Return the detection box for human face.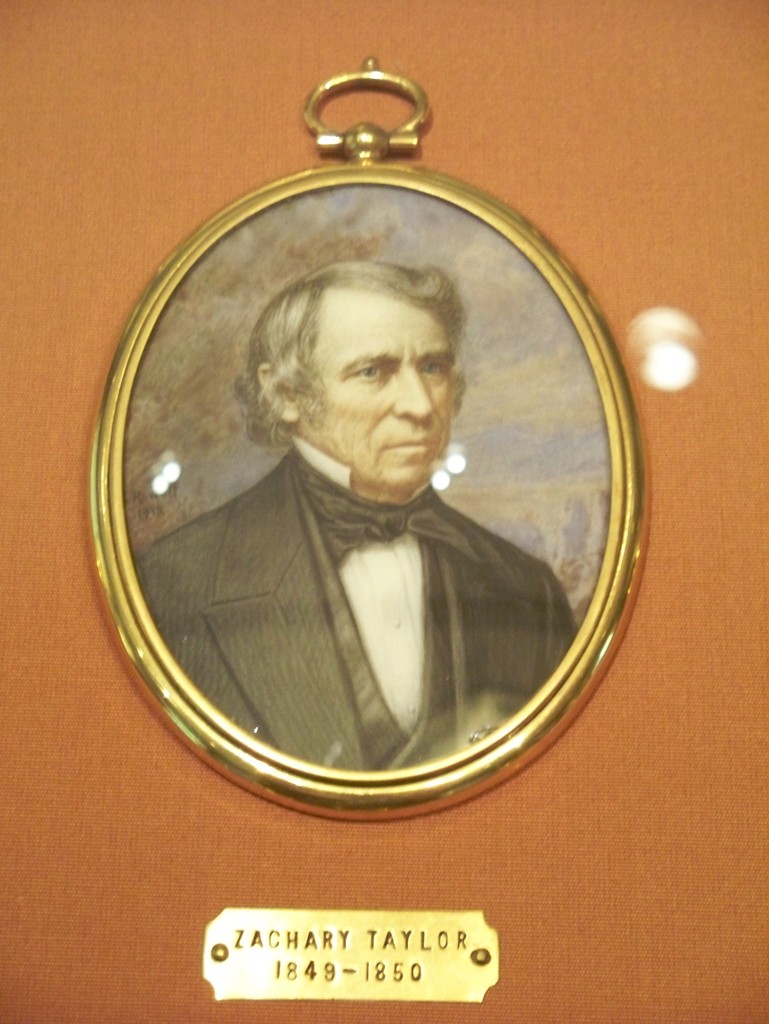
box=[310, 285, 453, 498].
